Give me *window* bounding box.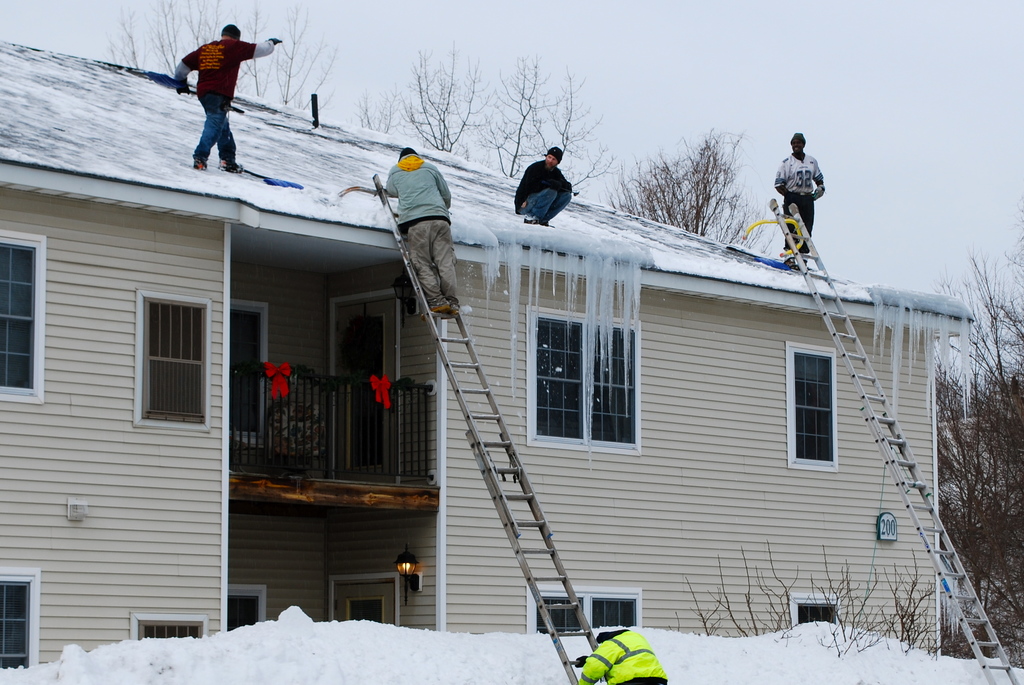
[788,590,840,622].
